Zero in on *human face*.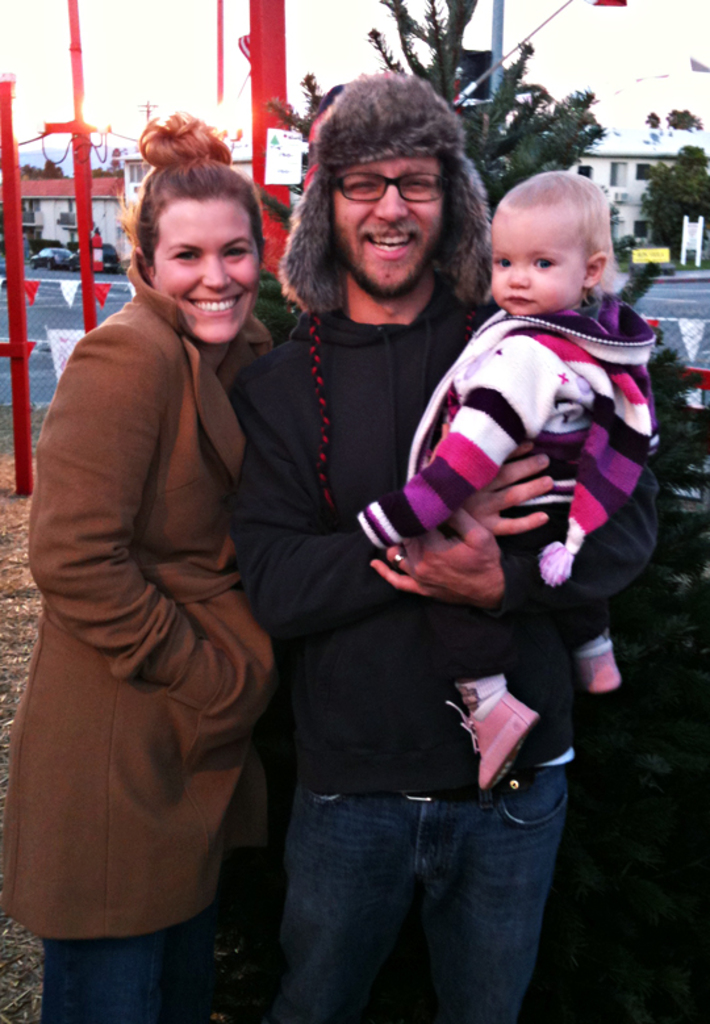
Zeroed in: (337, 158, 442, 300).
